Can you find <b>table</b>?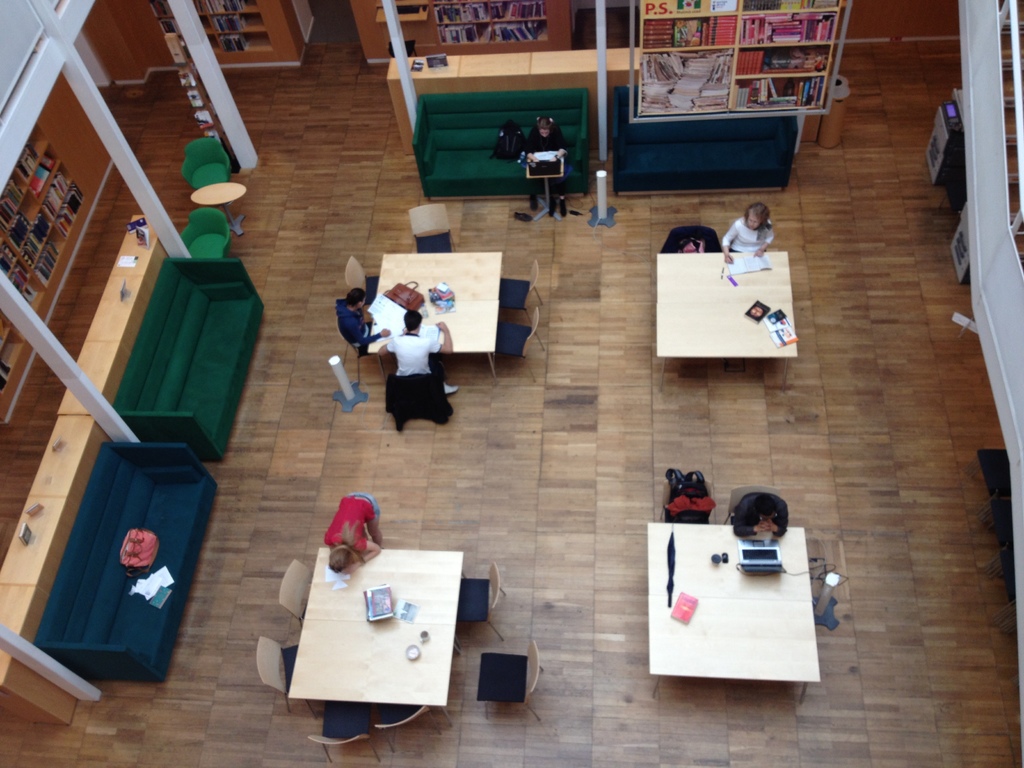
Yes, bounding box: BBox(644, 515, 833, 701).
